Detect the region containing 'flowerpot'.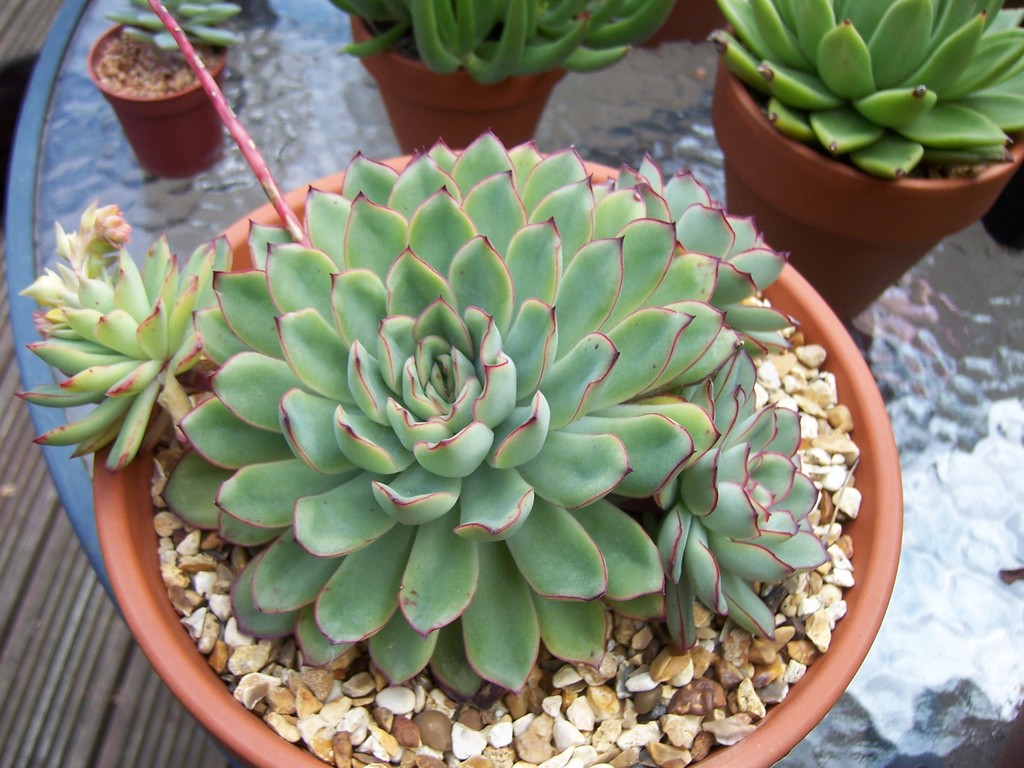
587, 0, 730, 47.
